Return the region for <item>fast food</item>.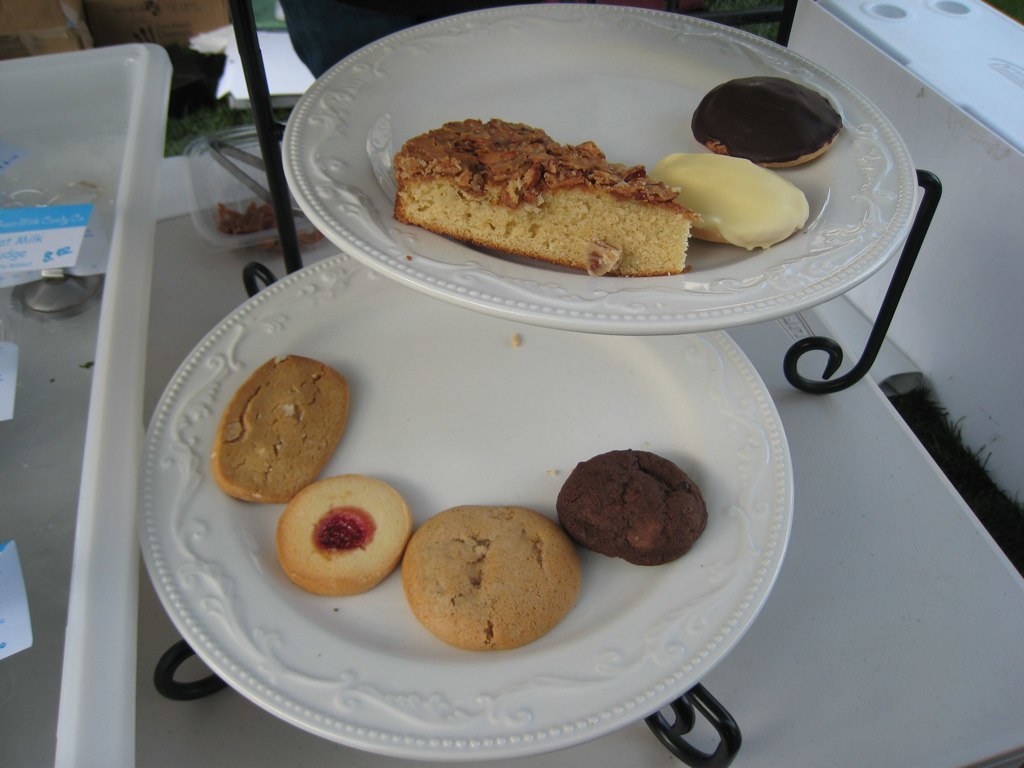
bbox=[692, 72, 835, 170].
